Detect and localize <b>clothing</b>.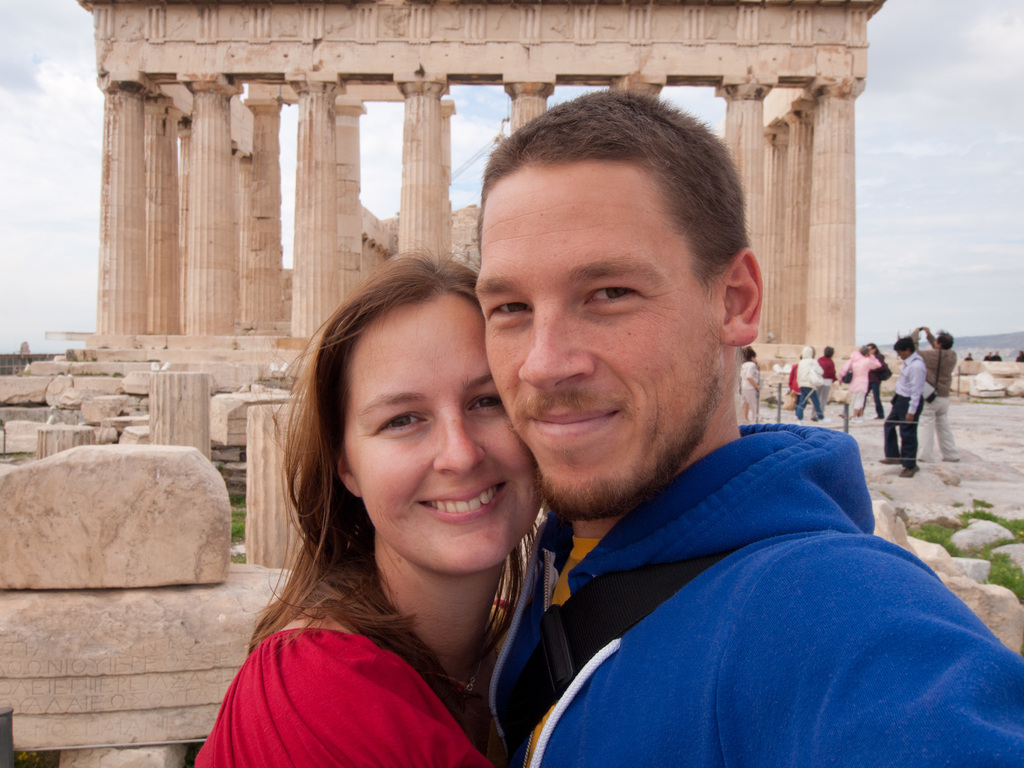
Localized at bbox(195, 625, 499, 767).
